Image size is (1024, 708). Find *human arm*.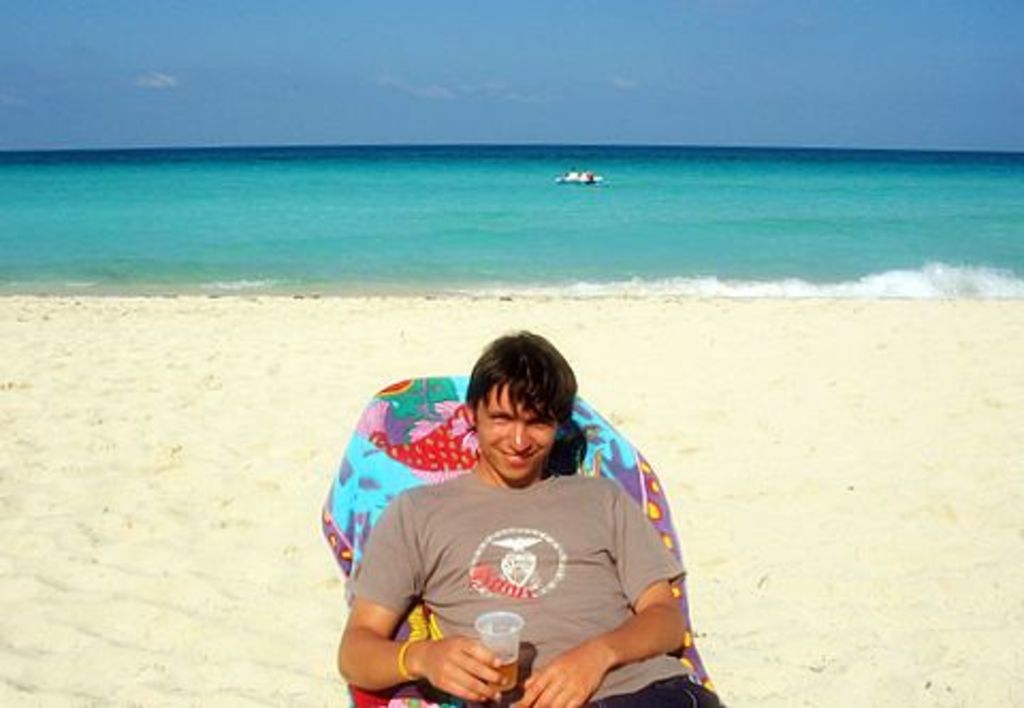
x1=329 y1=537 x2=469 y2=699.
